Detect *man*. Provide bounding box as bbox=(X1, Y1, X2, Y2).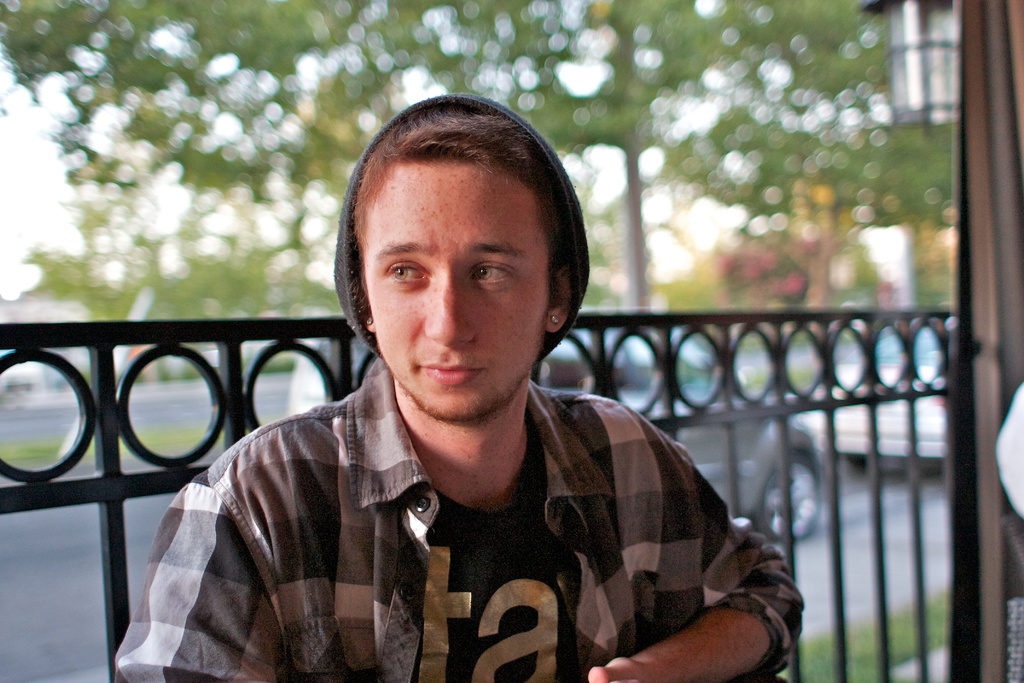
bbox=(133, 124, 789, 669).
